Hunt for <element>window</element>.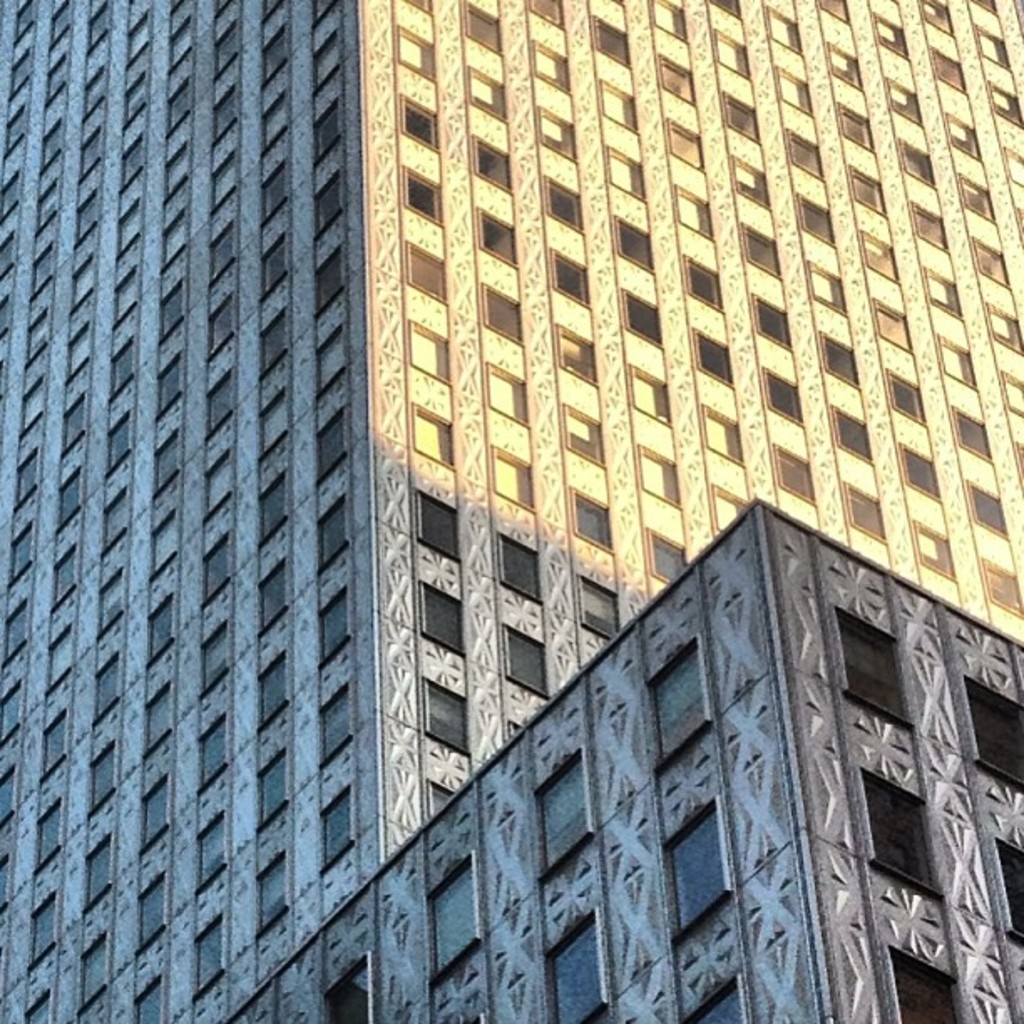
Hunted down at l=85, t=0, r=109, b=54.
